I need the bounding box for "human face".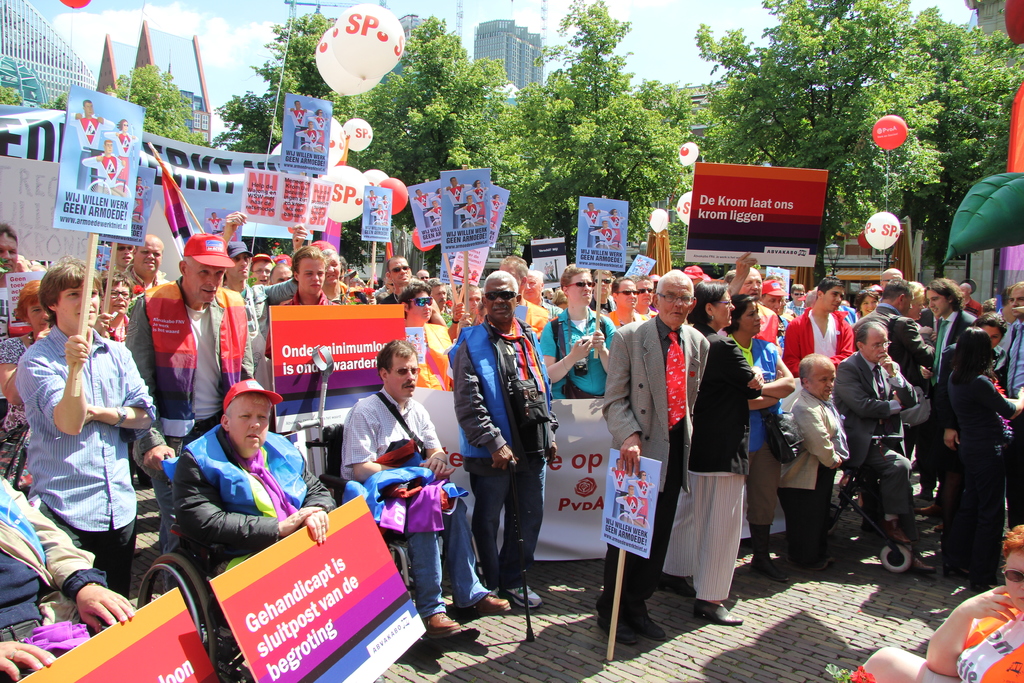
Here it is: region(590, 273, 611, 299).
